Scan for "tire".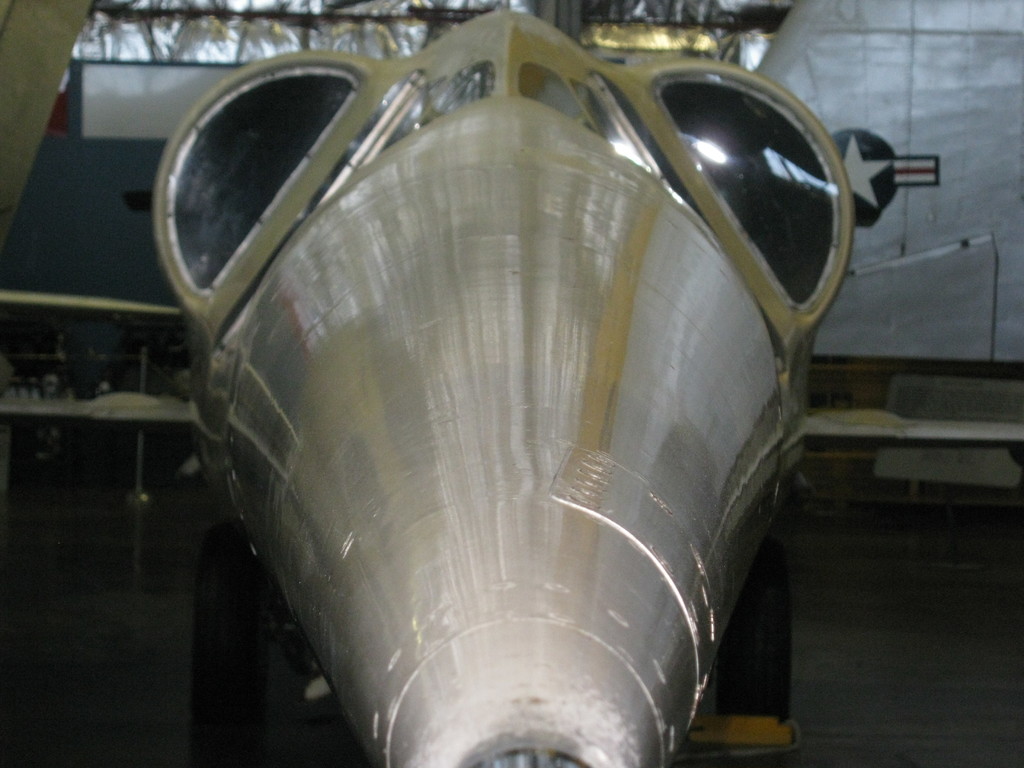
Scan result: [716, 539, 797, 723].
